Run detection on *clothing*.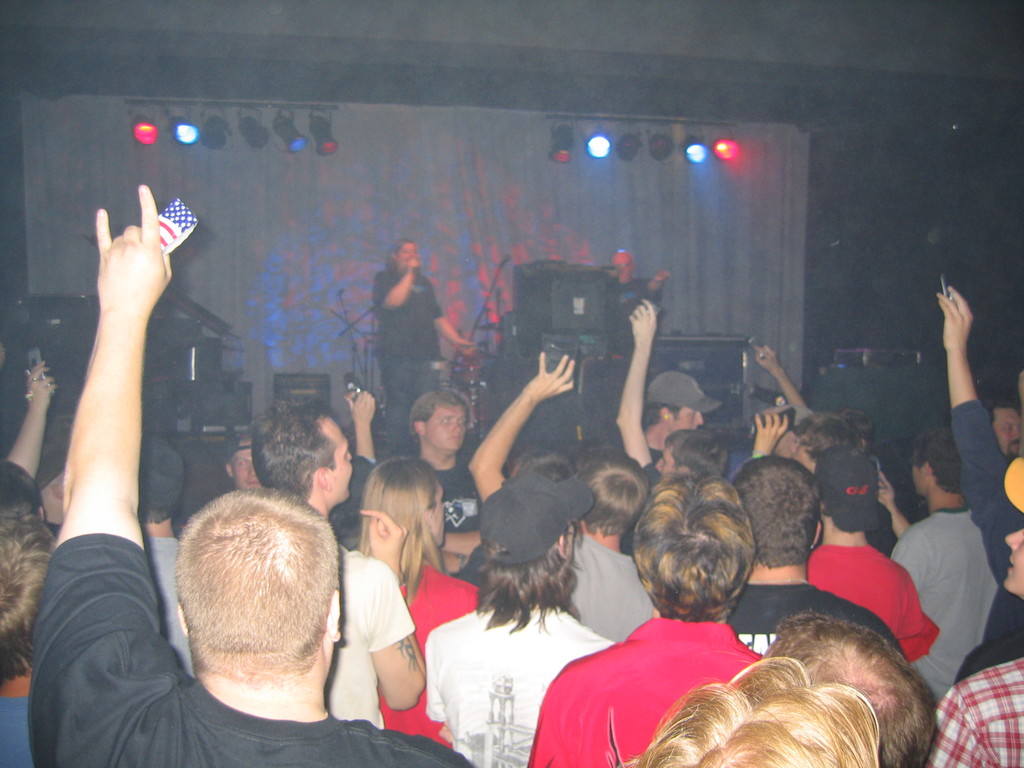
Result: [left=0, top=687, right=31, bottom=767].
